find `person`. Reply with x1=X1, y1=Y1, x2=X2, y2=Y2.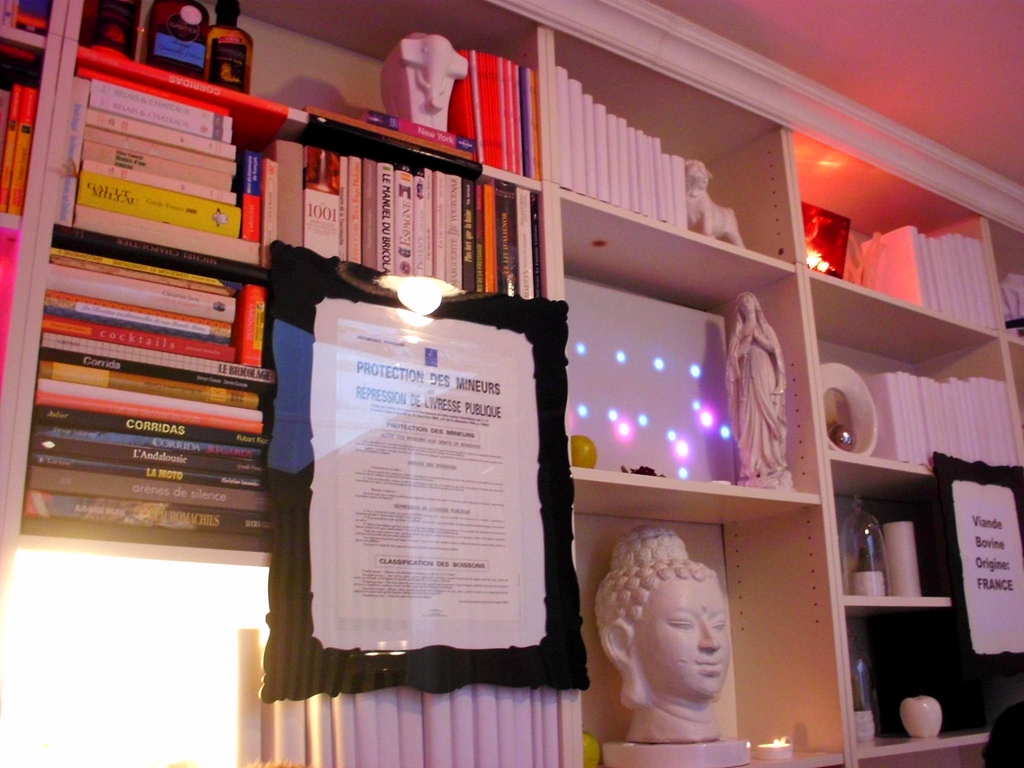
x1=595, y1=525, x2=731, y2=748.
